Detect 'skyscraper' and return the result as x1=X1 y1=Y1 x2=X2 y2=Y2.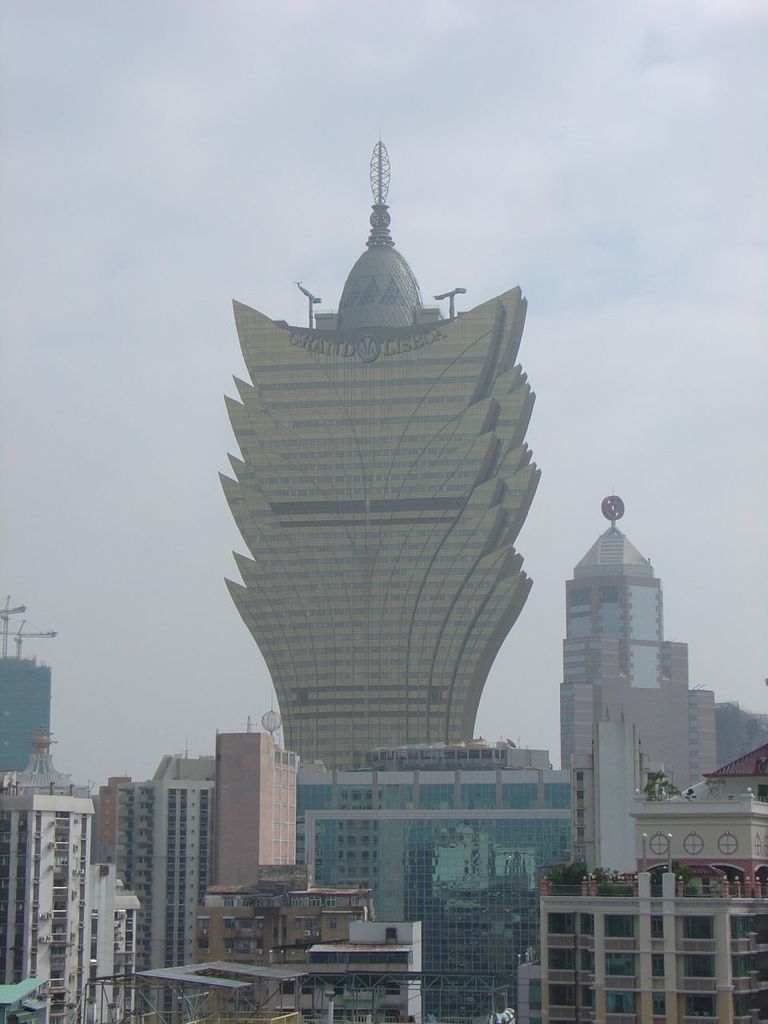
x1=548 y1=482 x2=722 y2=899.
